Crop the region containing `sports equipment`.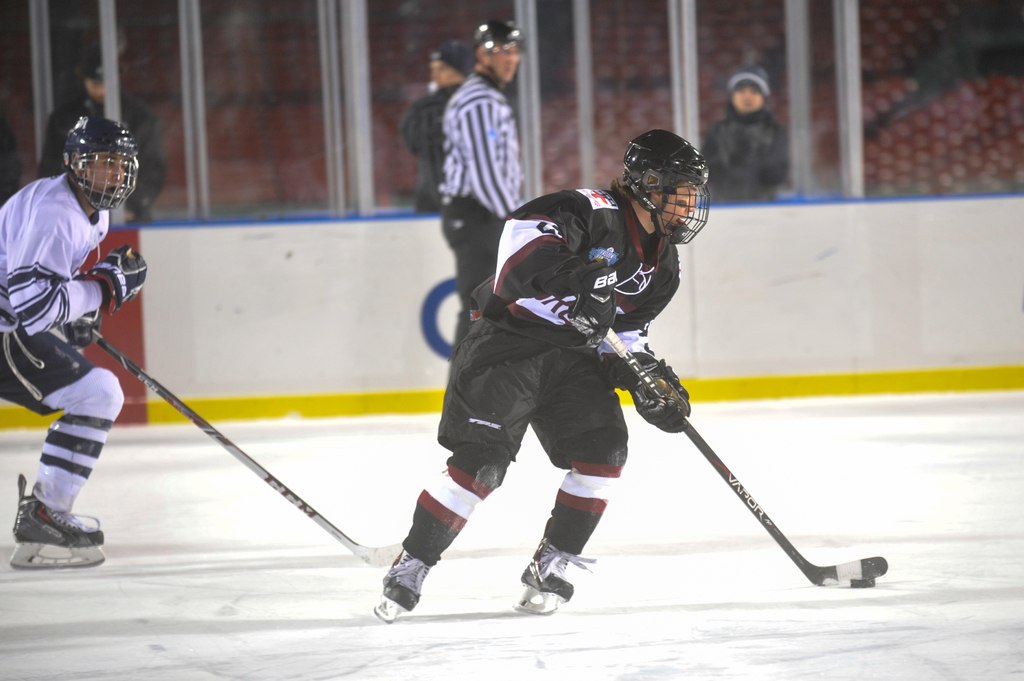
Crop region: crop(476, 24, 525, 84).
